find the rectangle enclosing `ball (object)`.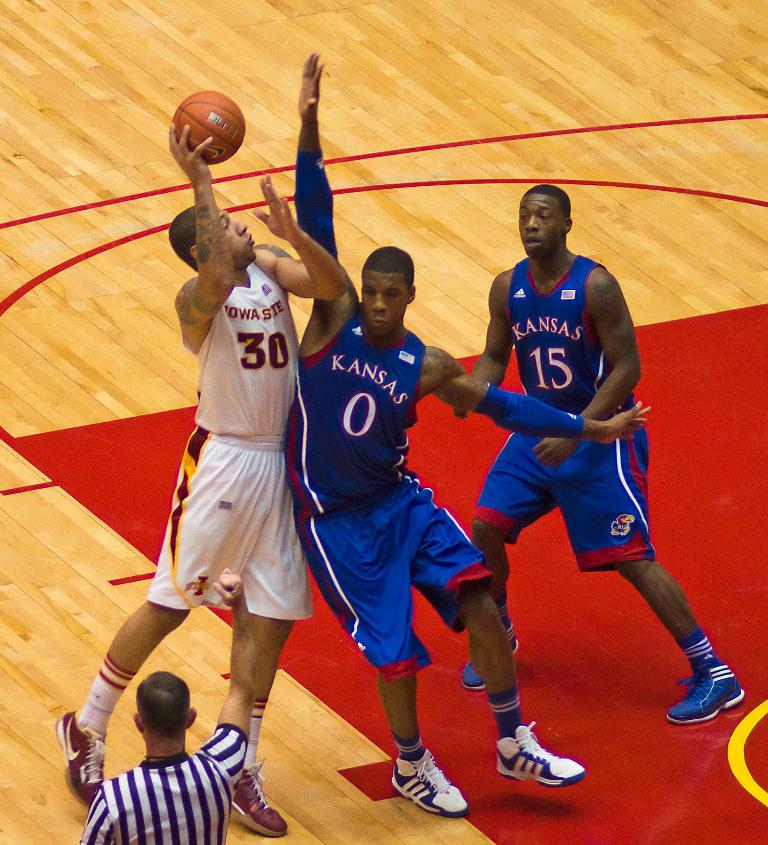
[x1=175, y1=89, x2=244, y2=163].
